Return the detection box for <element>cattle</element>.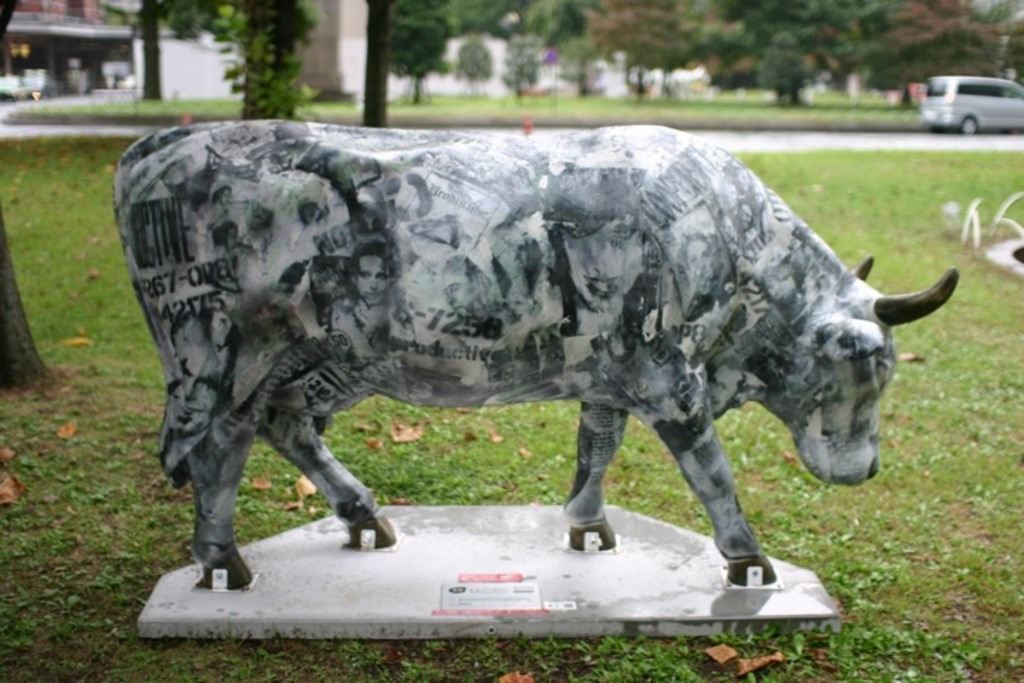
115,124,959,593.
